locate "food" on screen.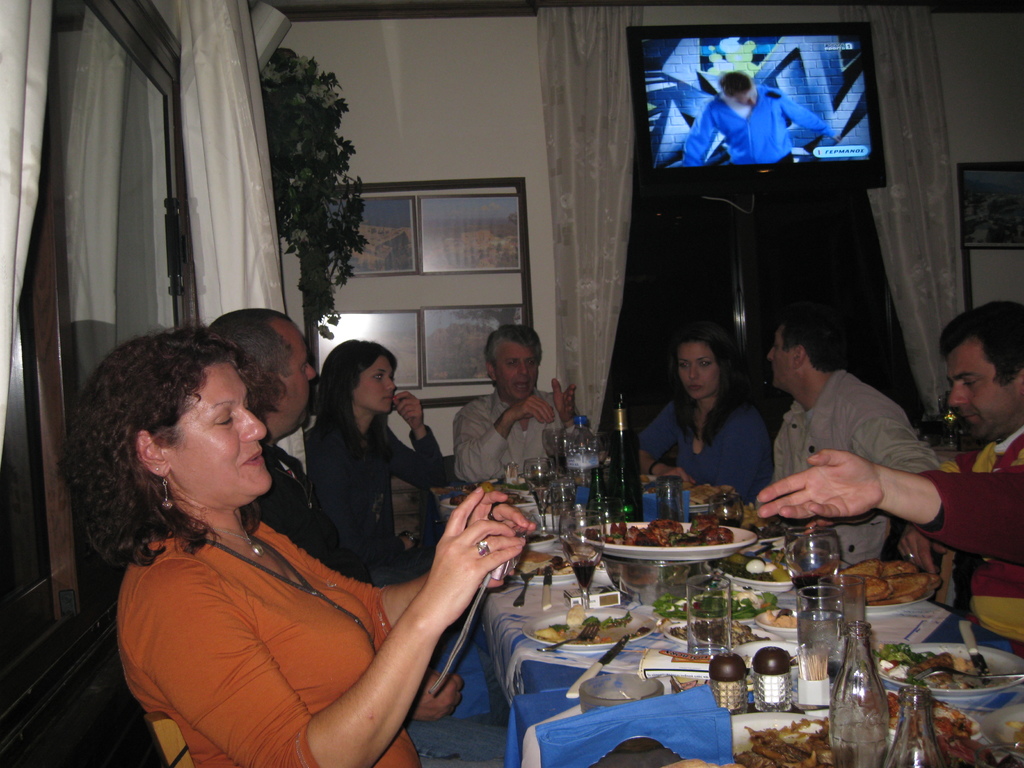
On screen at x1=447 y1=484 x2=532 y2=502.
